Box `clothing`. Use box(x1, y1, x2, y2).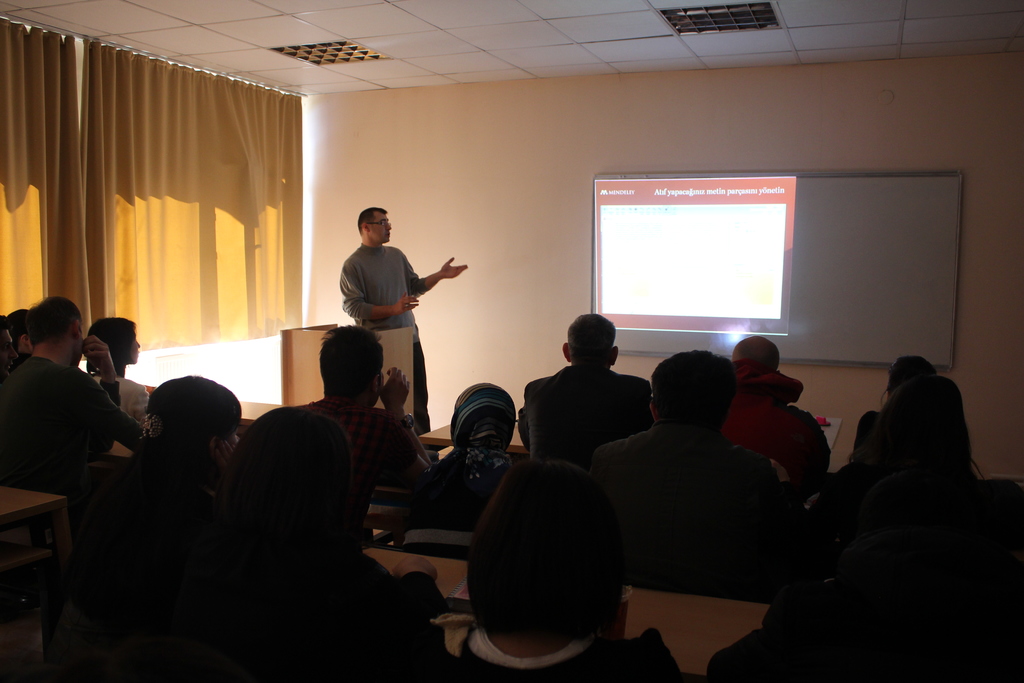
box(230, 389, 415, 523).
